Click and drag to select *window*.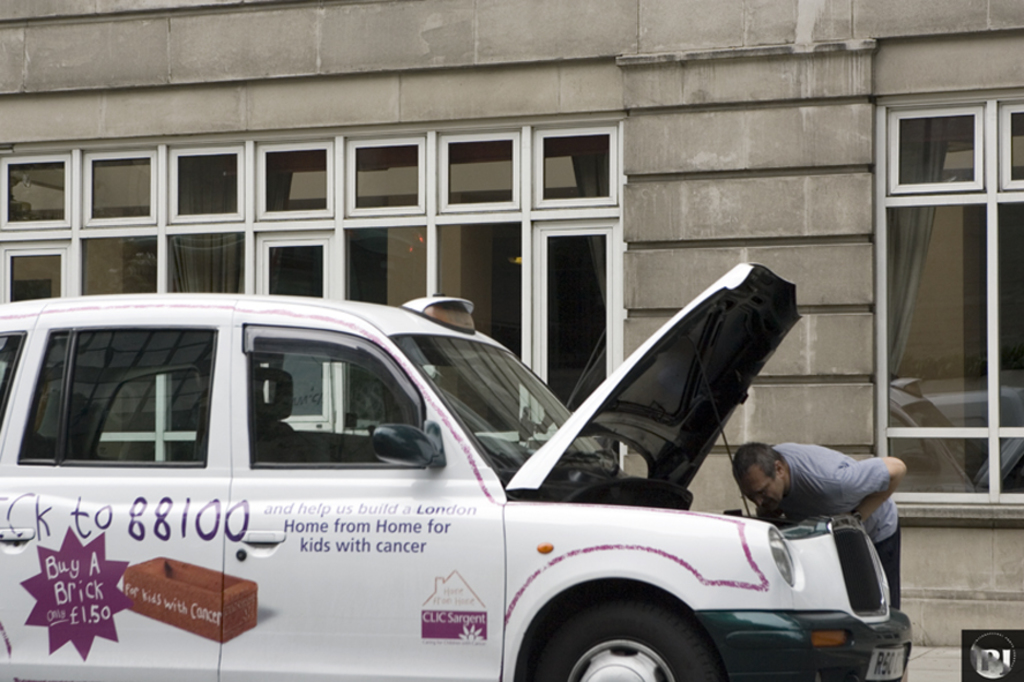
Selection: 532 129 625 213.
